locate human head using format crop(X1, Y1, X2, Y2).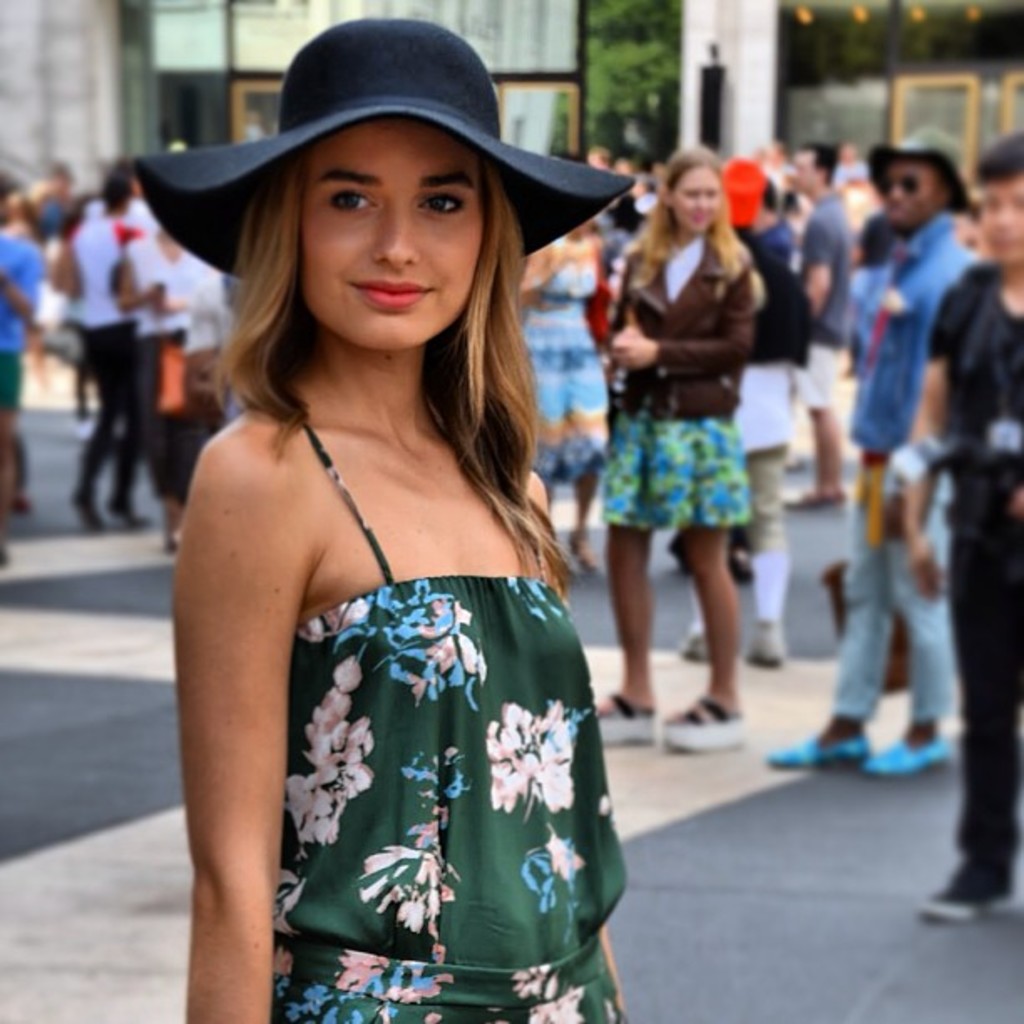
crop(977, 127, 1022, 274).
